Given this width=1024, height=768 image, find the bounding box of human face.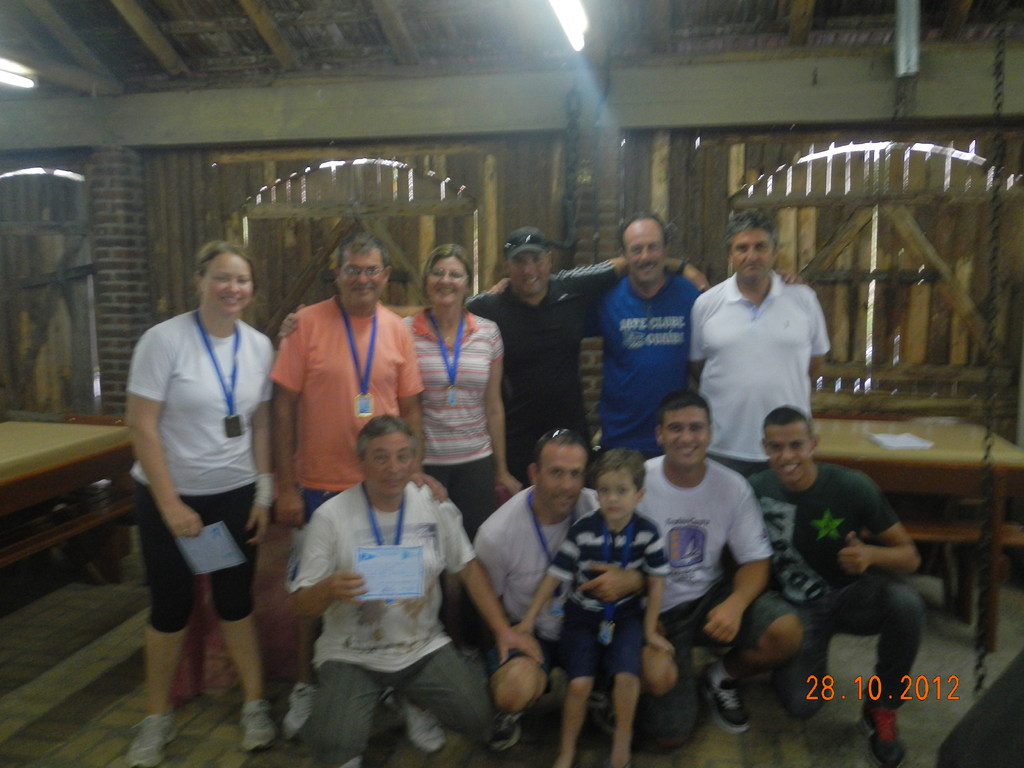
region(364, 433, 413, 497).
